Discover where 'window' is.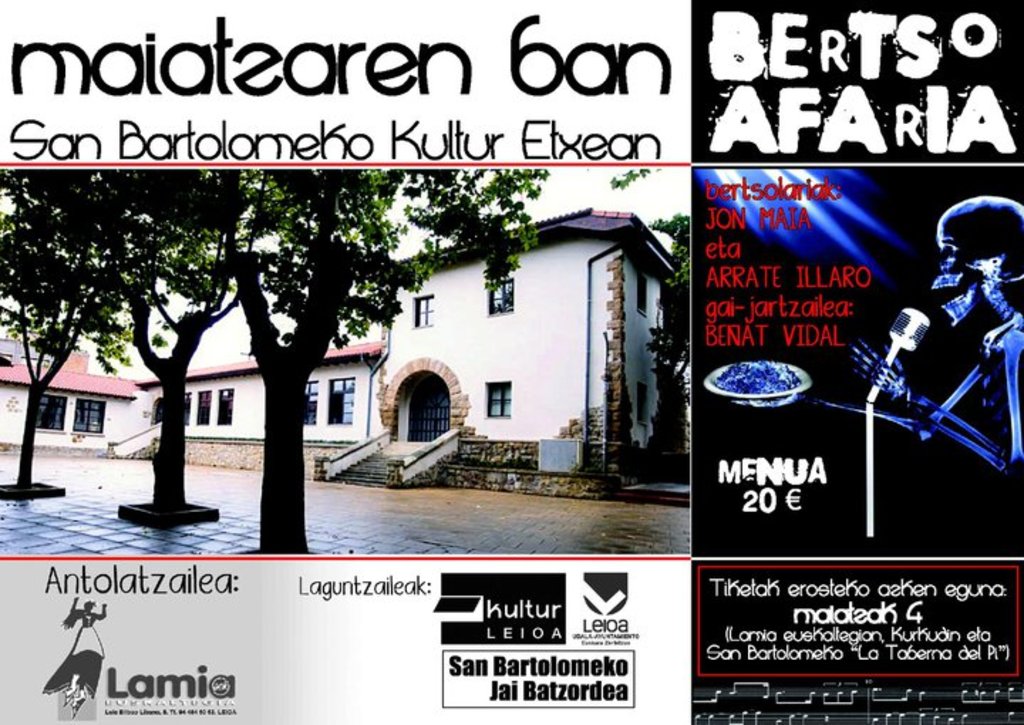
Discovered at x1=486 y1=384 x2=512 y2=419.
